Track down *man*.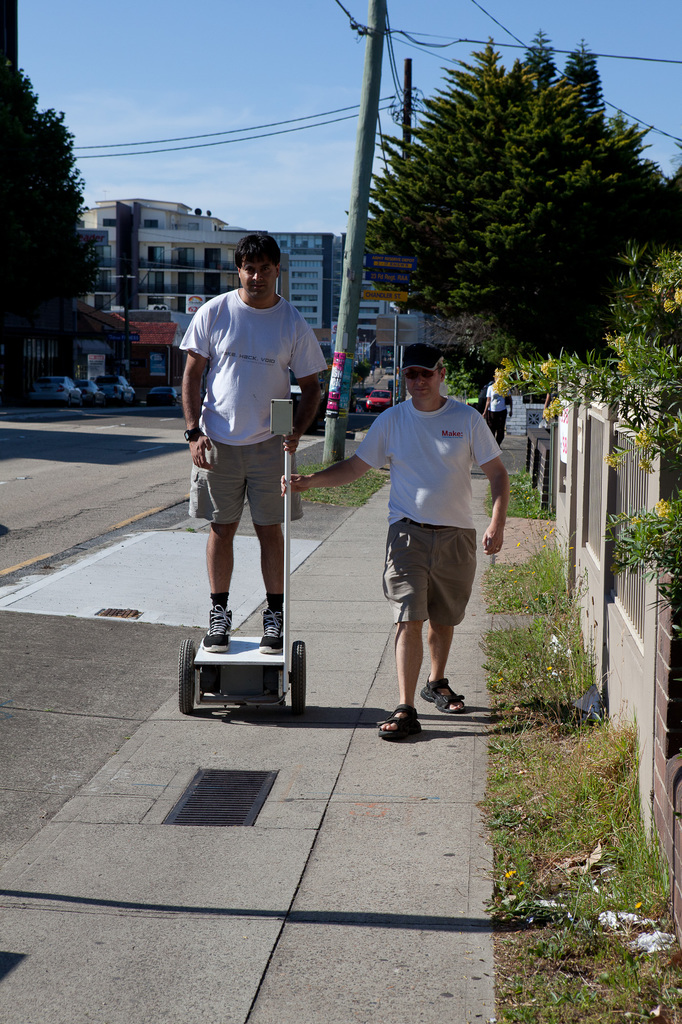
Tracked to bbox=[181, 234, 330, 653].
